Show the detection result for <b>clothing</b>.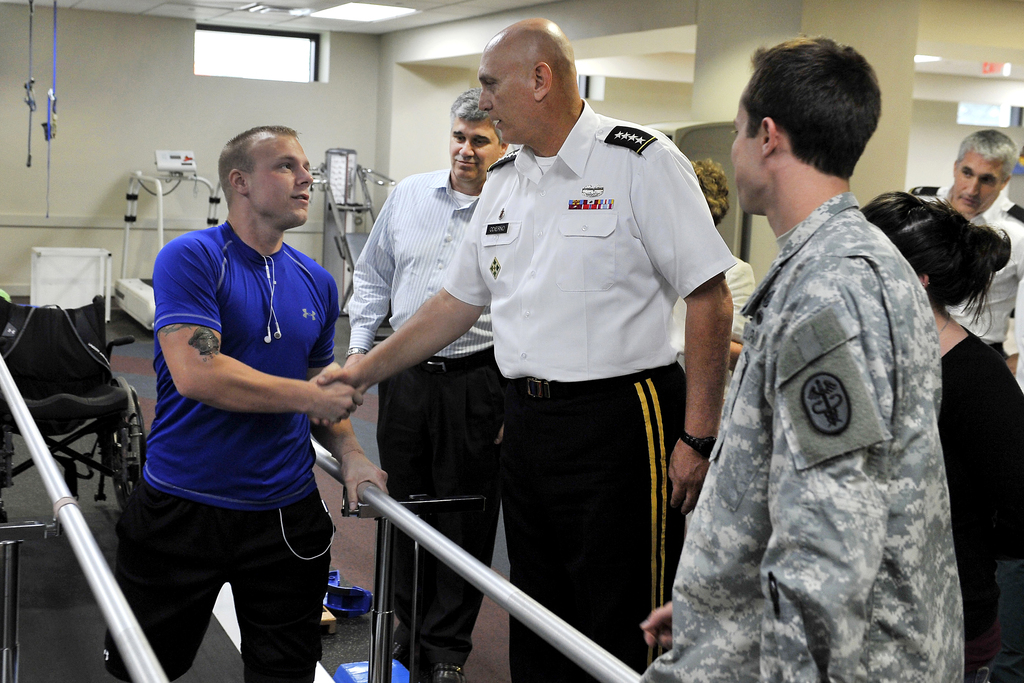
Rect(940, 327, 1023, 682).
